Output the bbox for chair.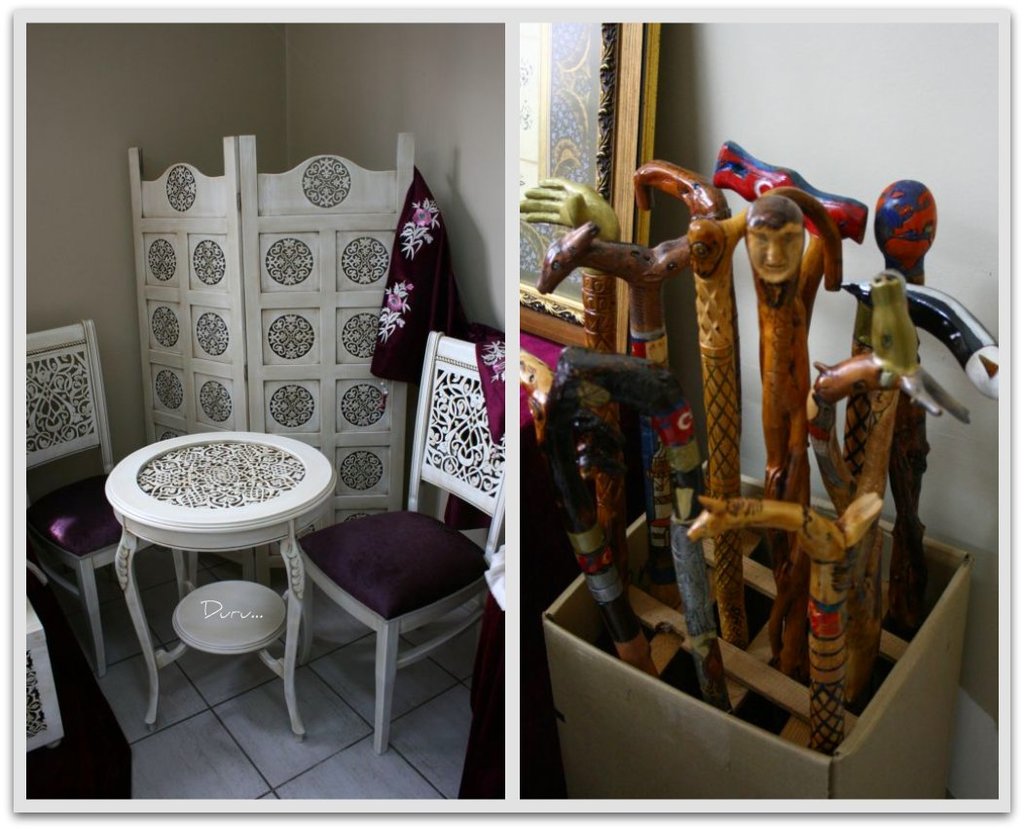
{"left": 21, "top": 316, "right": 187, "bottom": 672}.
